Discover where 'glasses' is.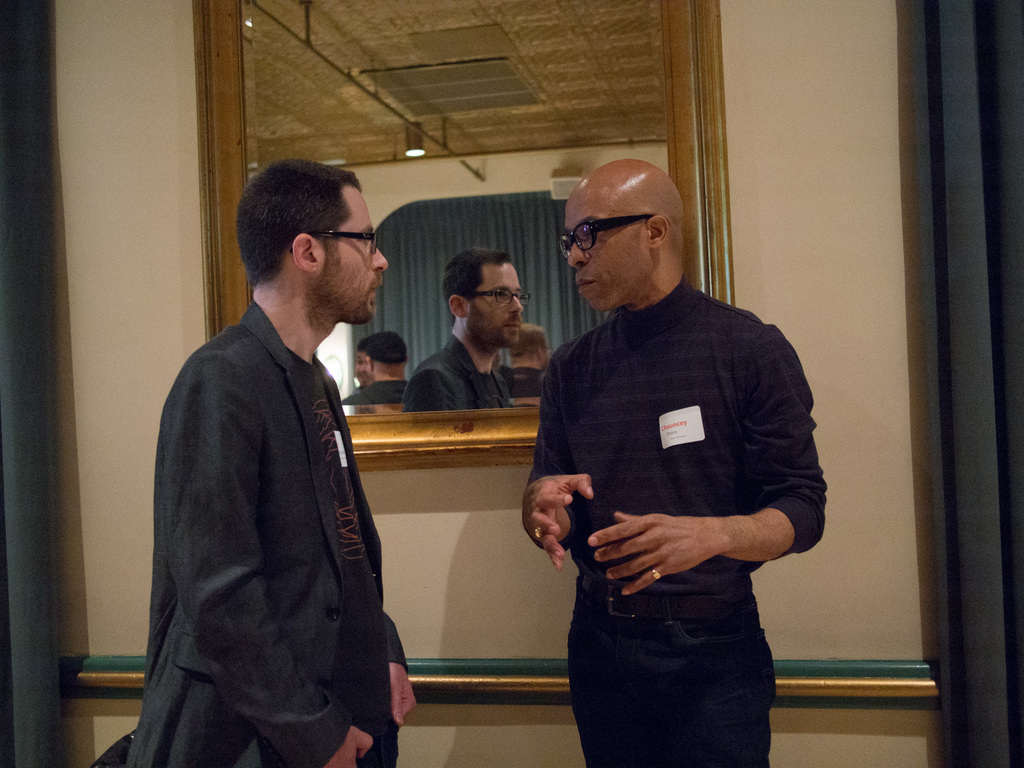
Discovered at (561,206,685,258).
